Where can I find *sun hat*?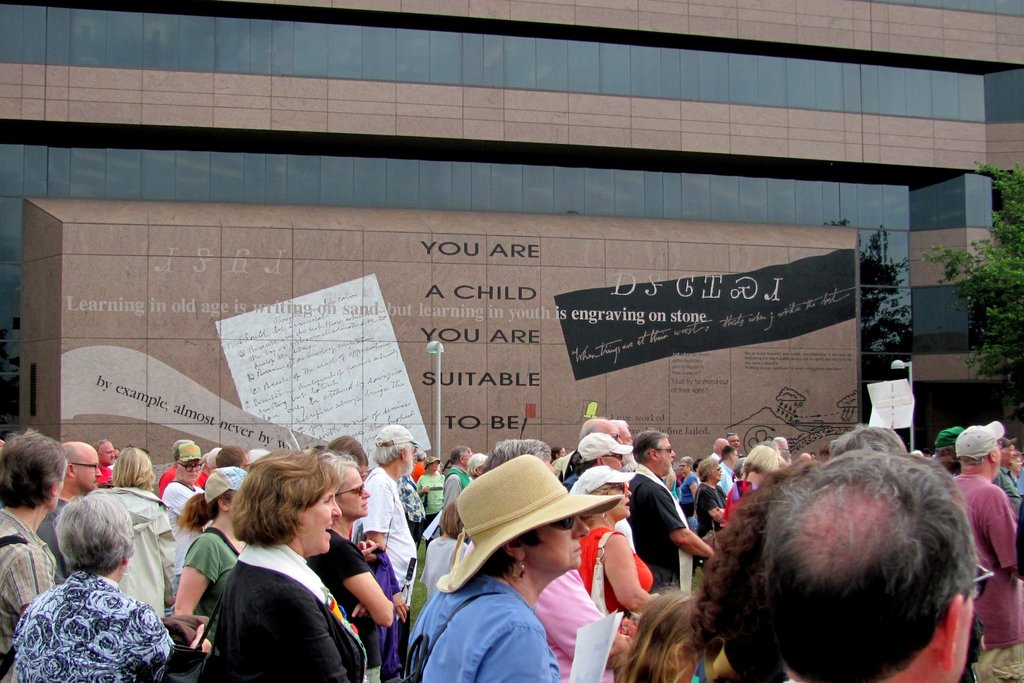
You can find it at {"left": 936, "top": 423, "right": 968, "bottom": 446}.
